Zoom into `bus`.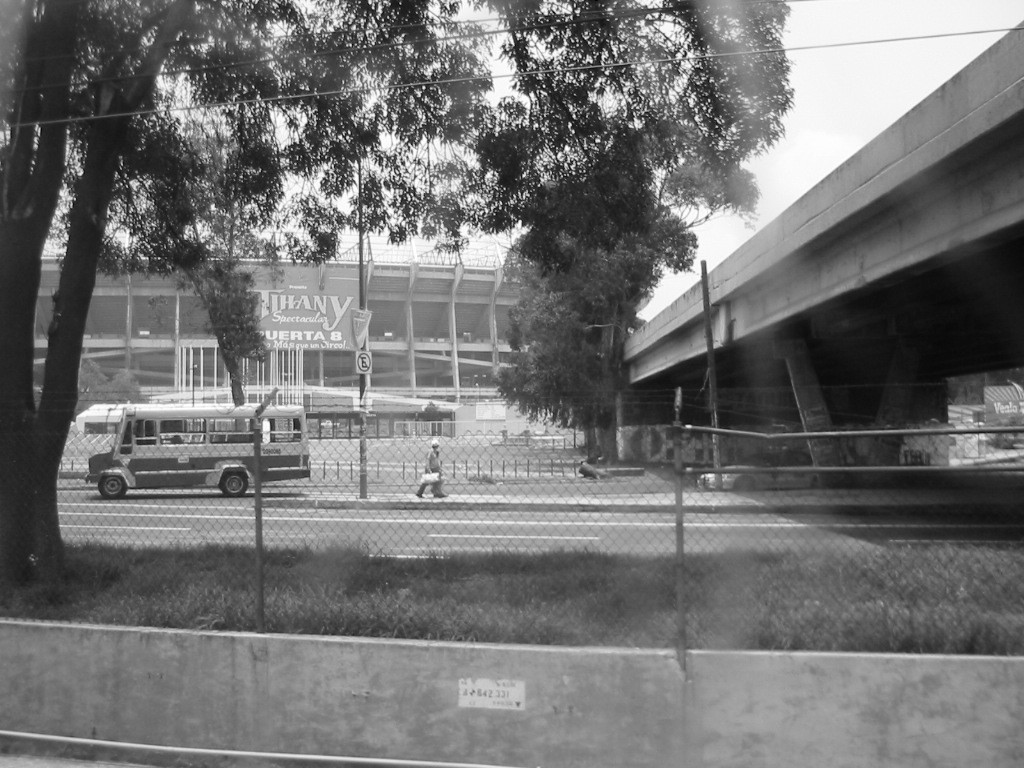
Zoom target: pyautogui.locateOnScreen(75, 408, 199, 456).
